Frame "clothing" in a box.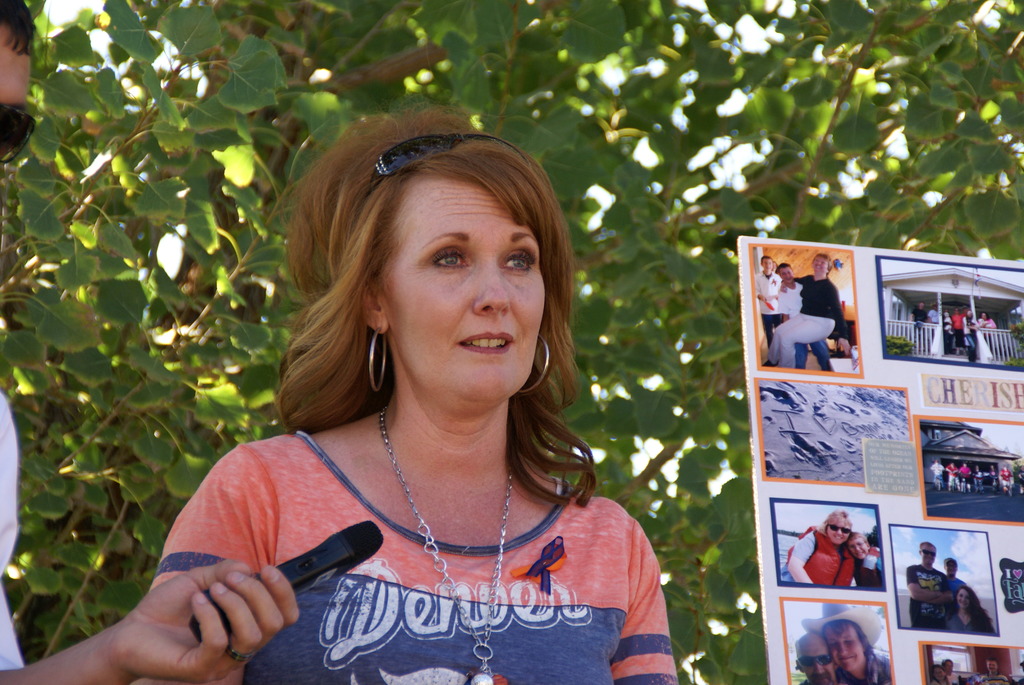
751/270/781/341.
